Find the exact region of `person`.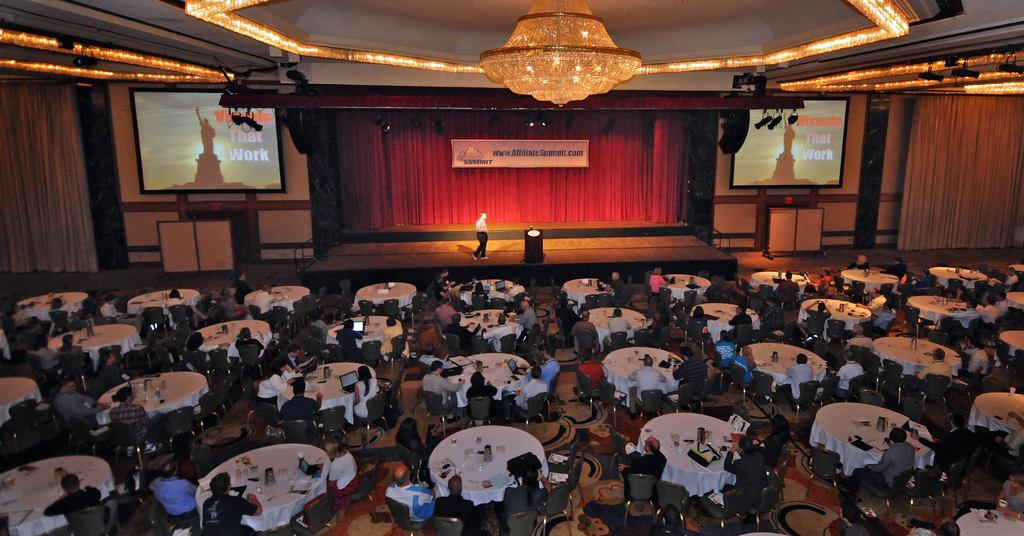
Exact region: detection(713, 432, 763, 508).
